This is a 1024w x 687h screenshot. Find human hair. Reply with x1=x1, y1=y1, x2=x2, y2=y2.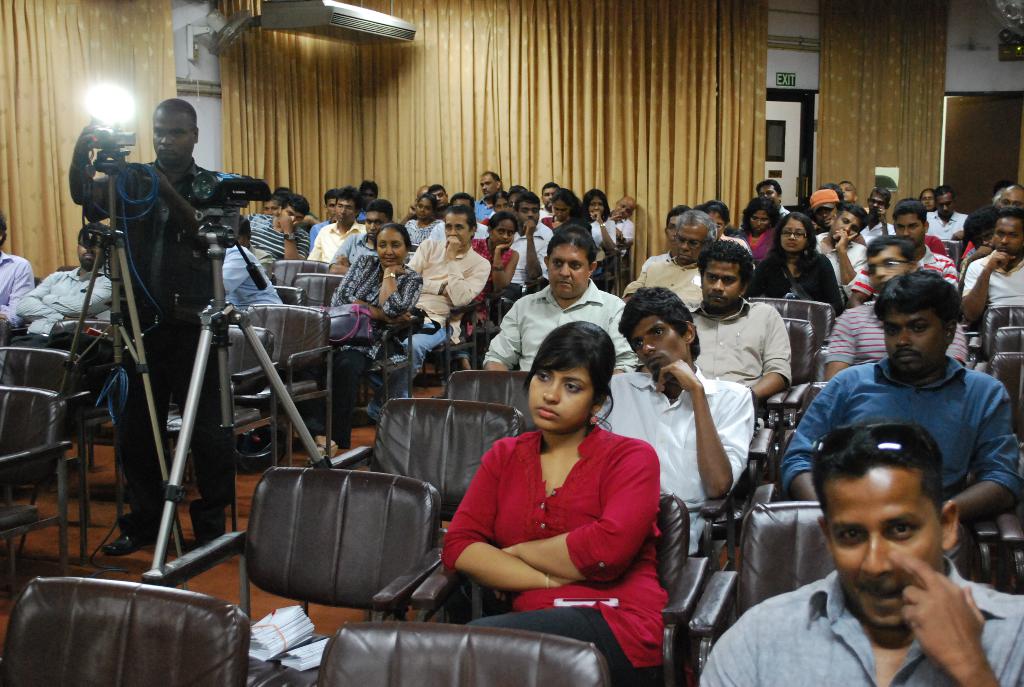
x1=891, y1=198, x2=927, y2=228.
